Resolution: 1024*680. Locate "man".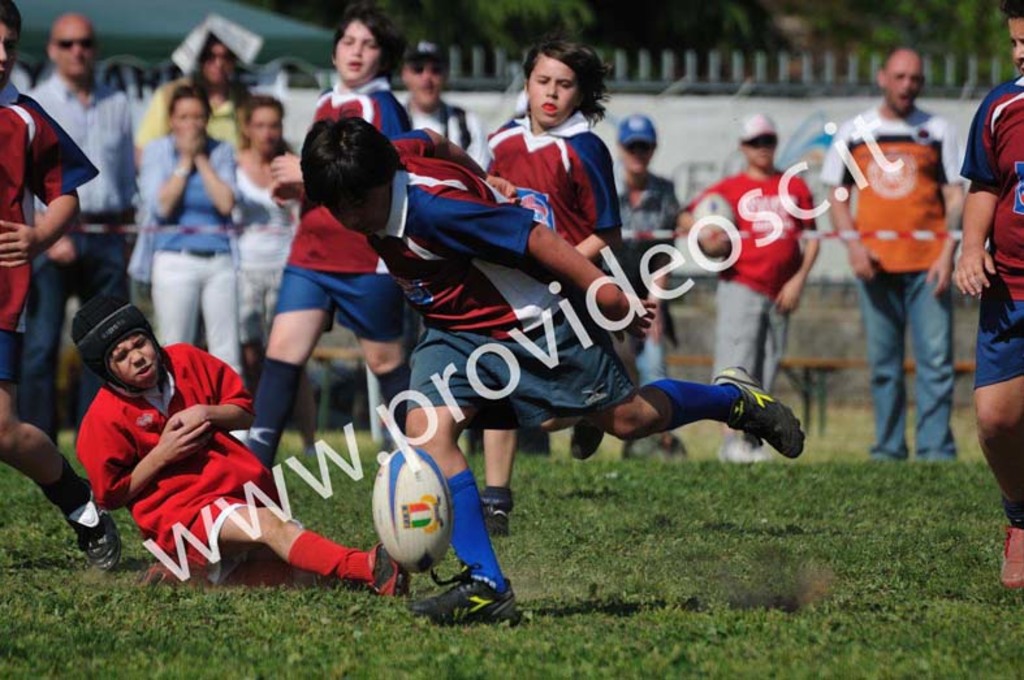
0 36 107 543.
